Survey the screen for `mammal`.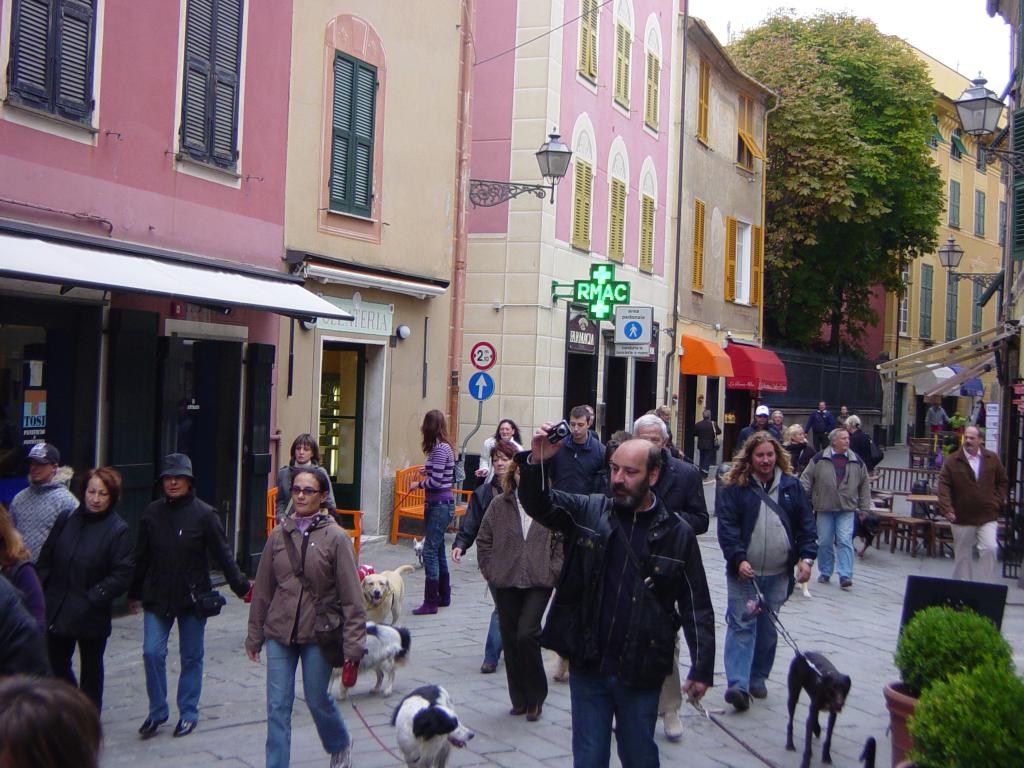
Survey found: {"left": 631, "top": 416, "right": 708, "bottom": 739}.
